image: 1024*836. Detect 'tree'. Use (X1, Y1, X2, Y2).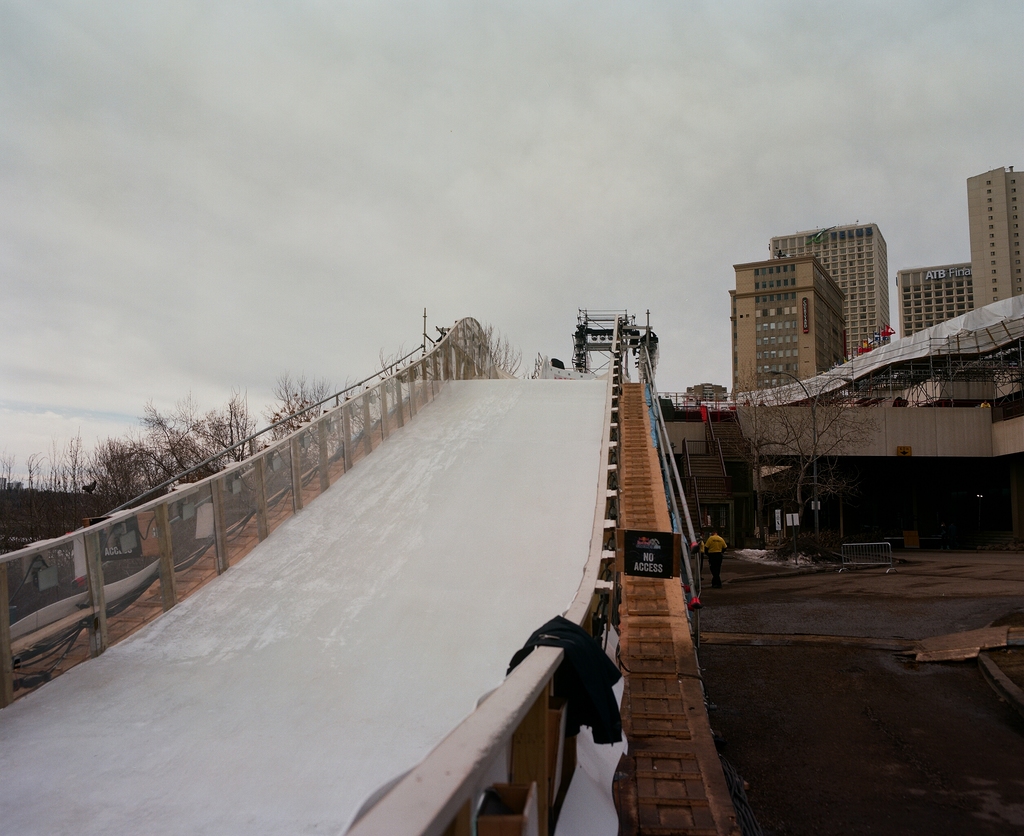
(490, 316, 529, 378).
